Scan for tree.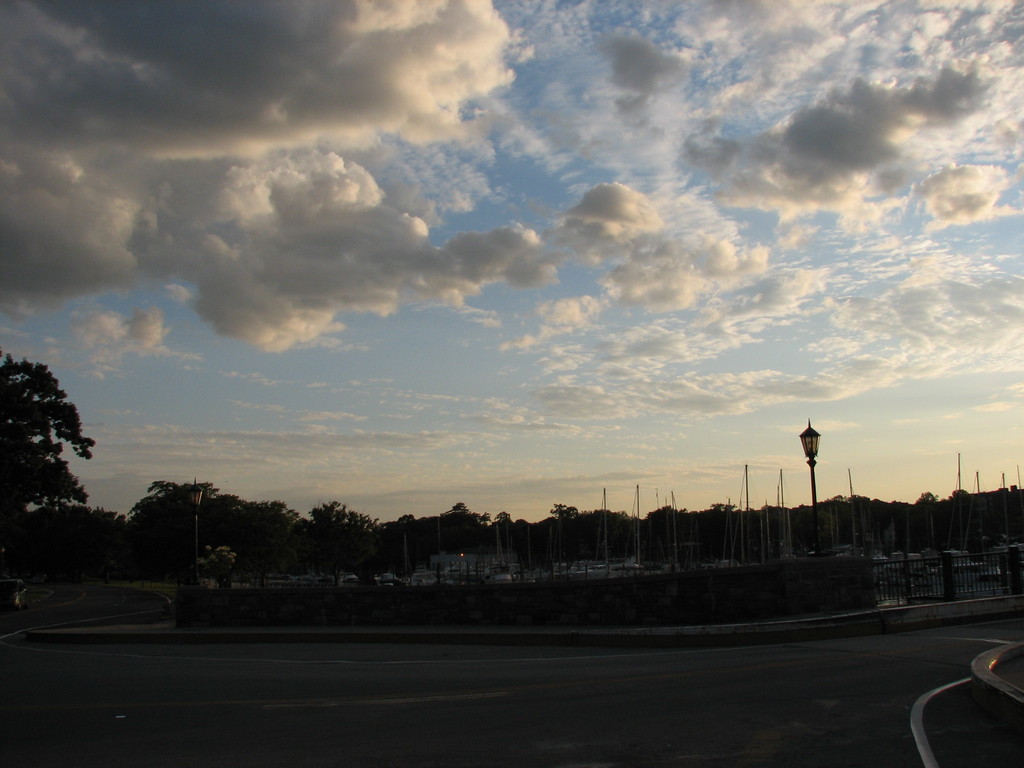
Scan result: l=913, t=487, r=942, b=538.
